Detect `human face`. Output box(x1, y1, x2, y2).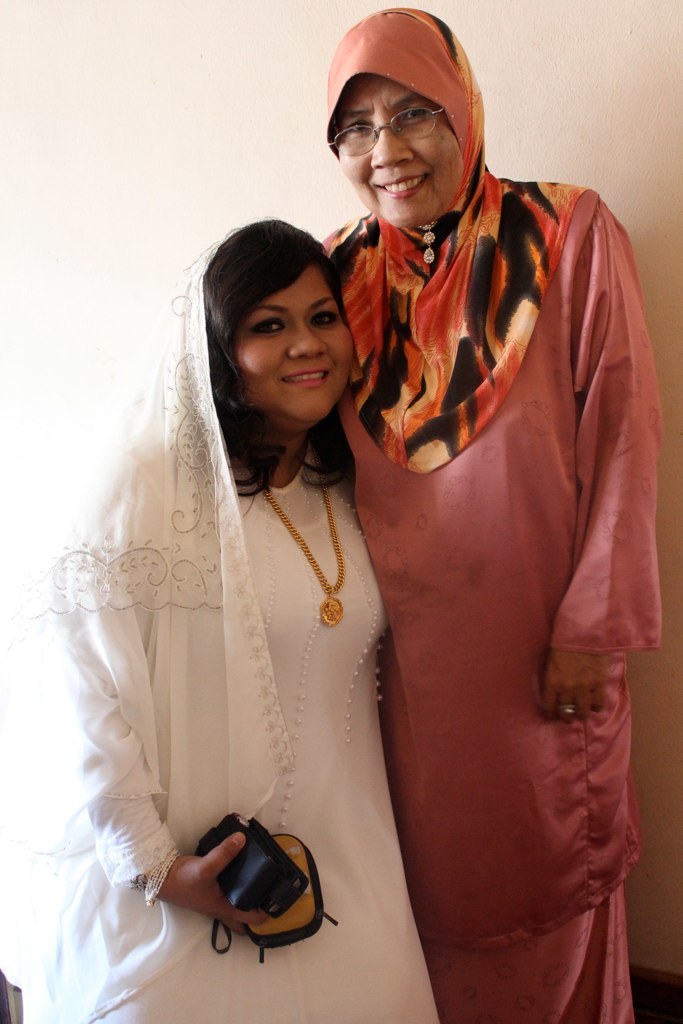
box(231, 267, 351, 431).
